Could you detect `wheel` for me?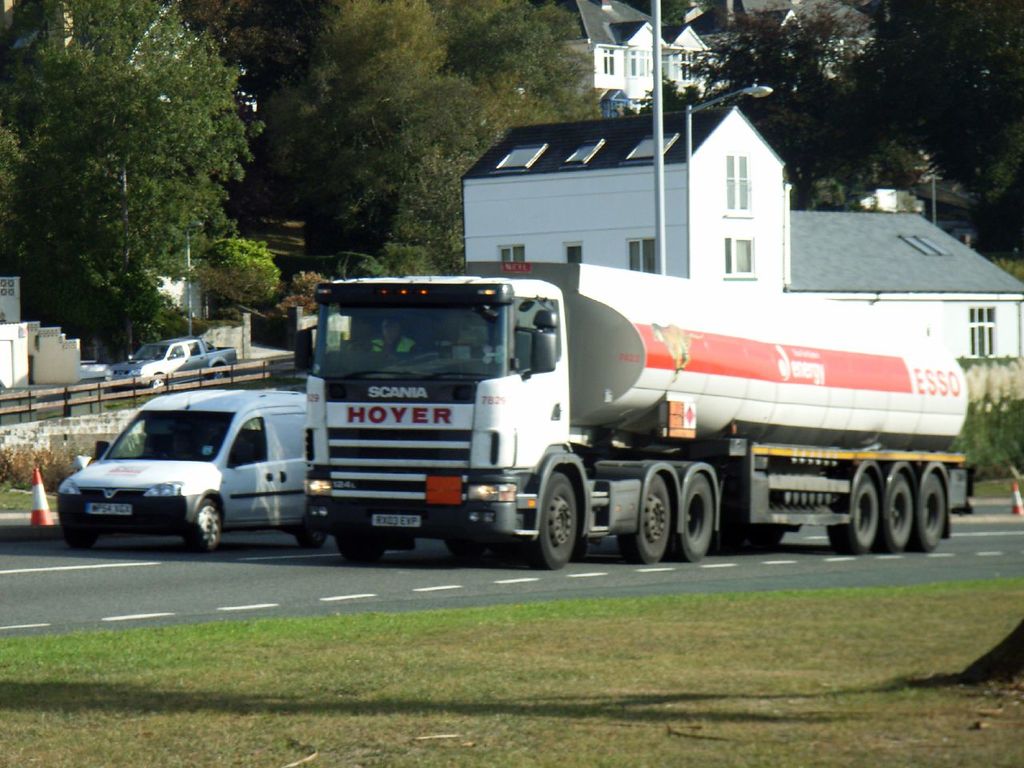
Detection result: 293:497:329:554.
